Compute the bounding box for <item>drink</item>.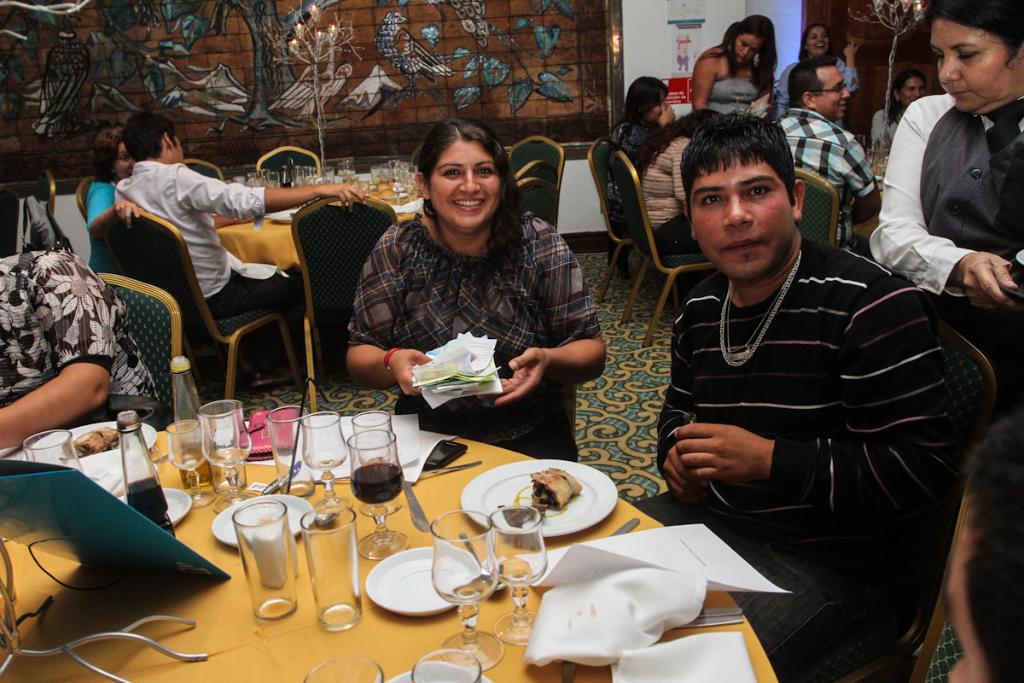
locate(121, 410, 169, 529).
